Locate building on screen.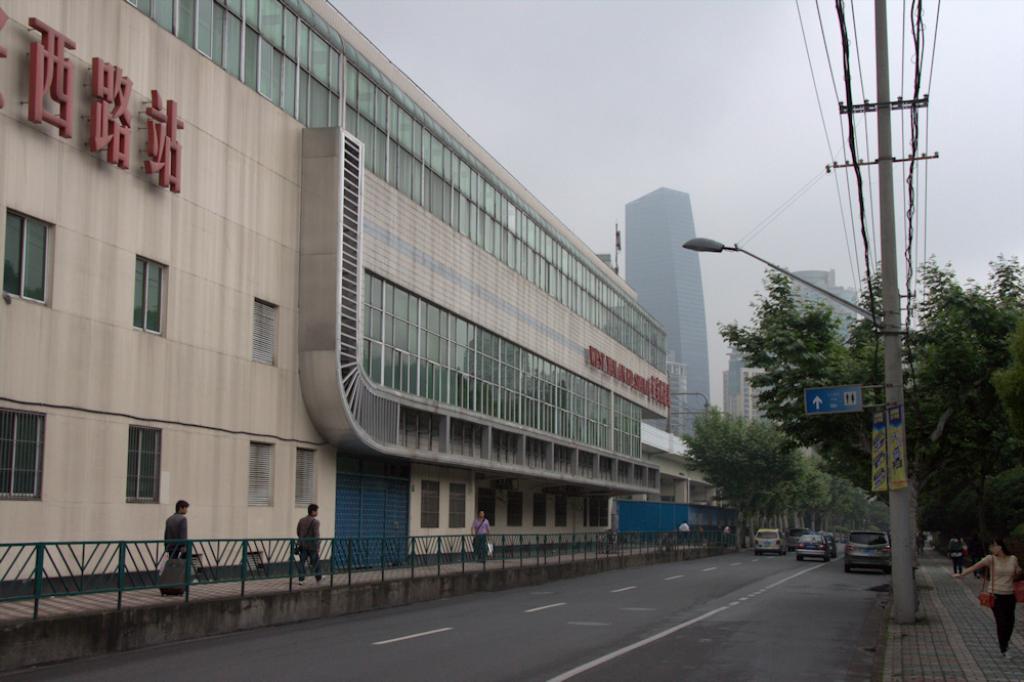
On screen at box=[727, 274, 864, 439].
